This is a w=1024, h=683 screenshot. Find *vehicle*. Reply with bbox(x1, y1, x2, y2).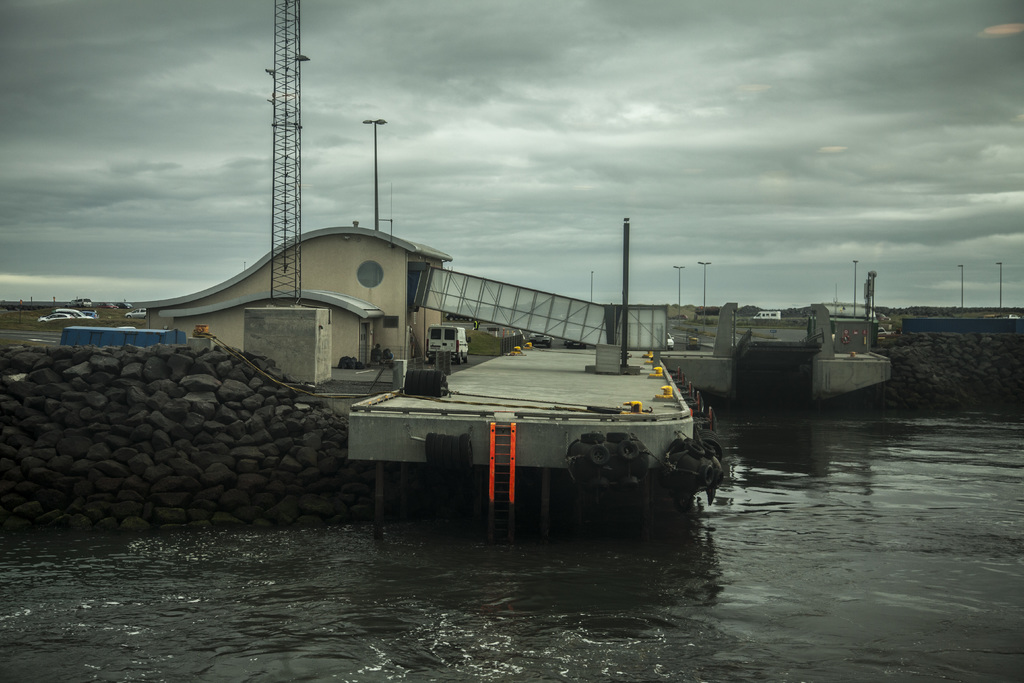
bbox(100, 300, 121, 309).
